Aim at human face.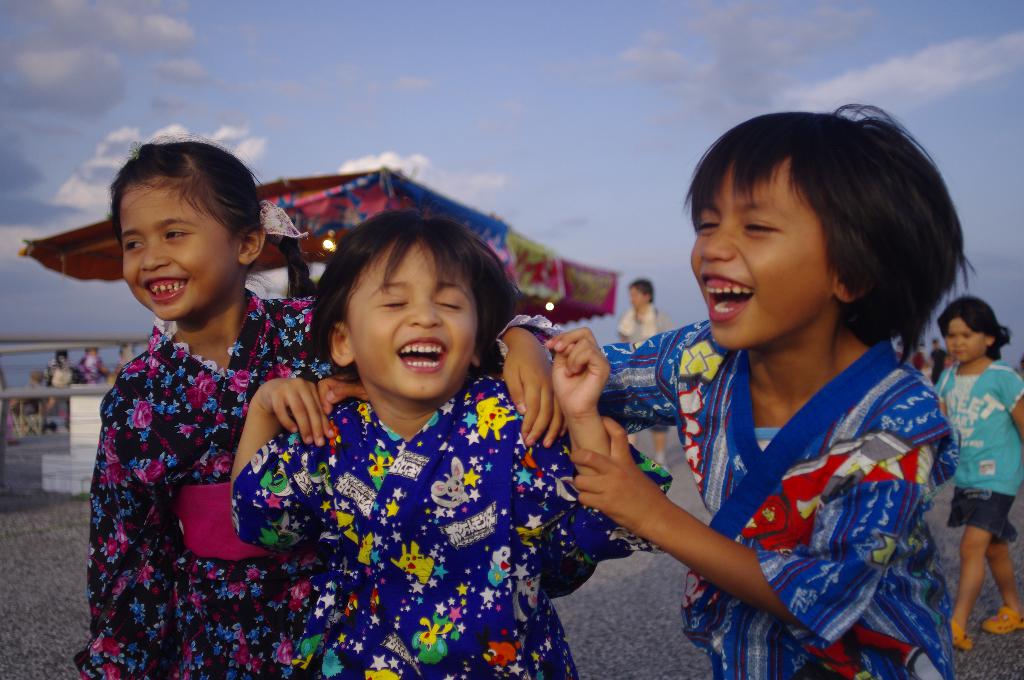
Aimed at (628,282,650,312).
